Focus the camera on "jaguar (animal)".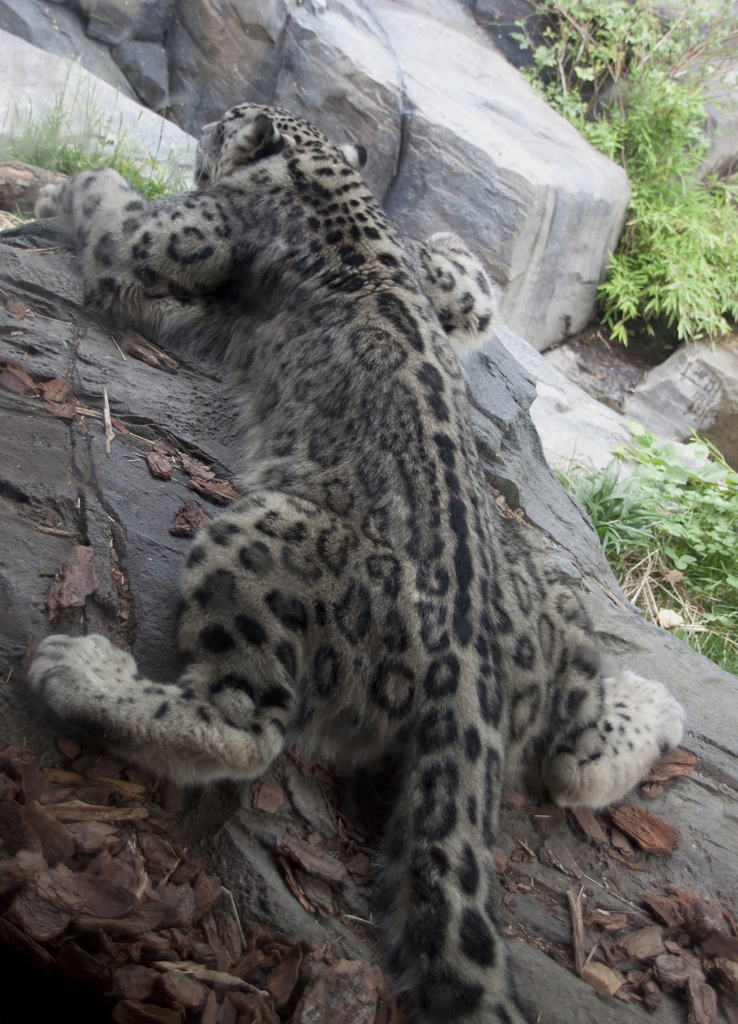
Focus region: Rect(0, 104, 689, 1023).
